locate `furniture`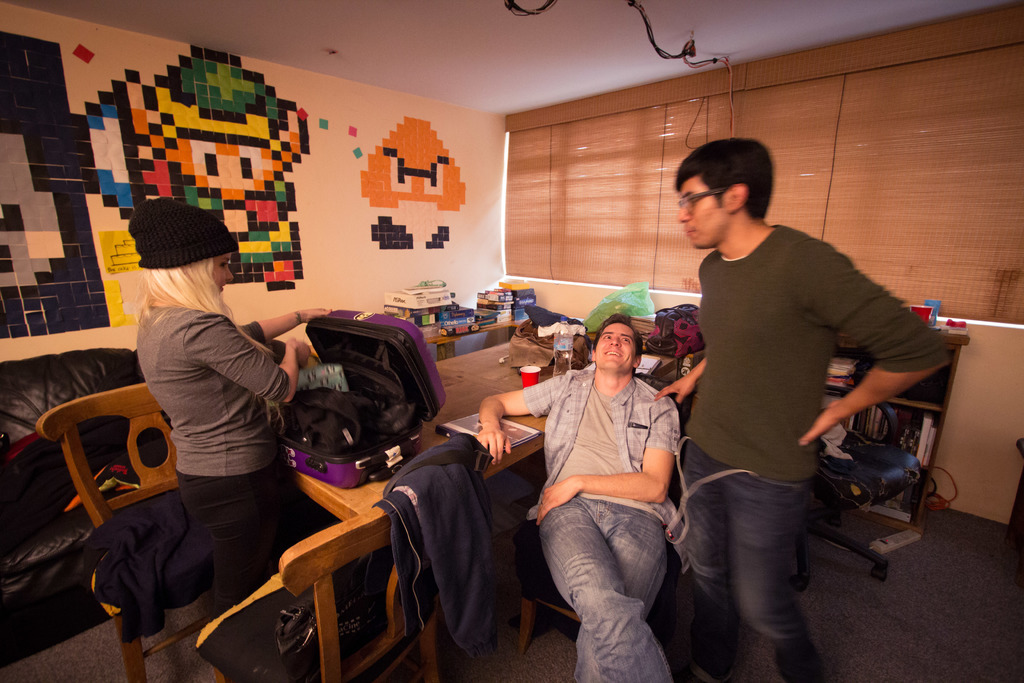
818/383/923/580
